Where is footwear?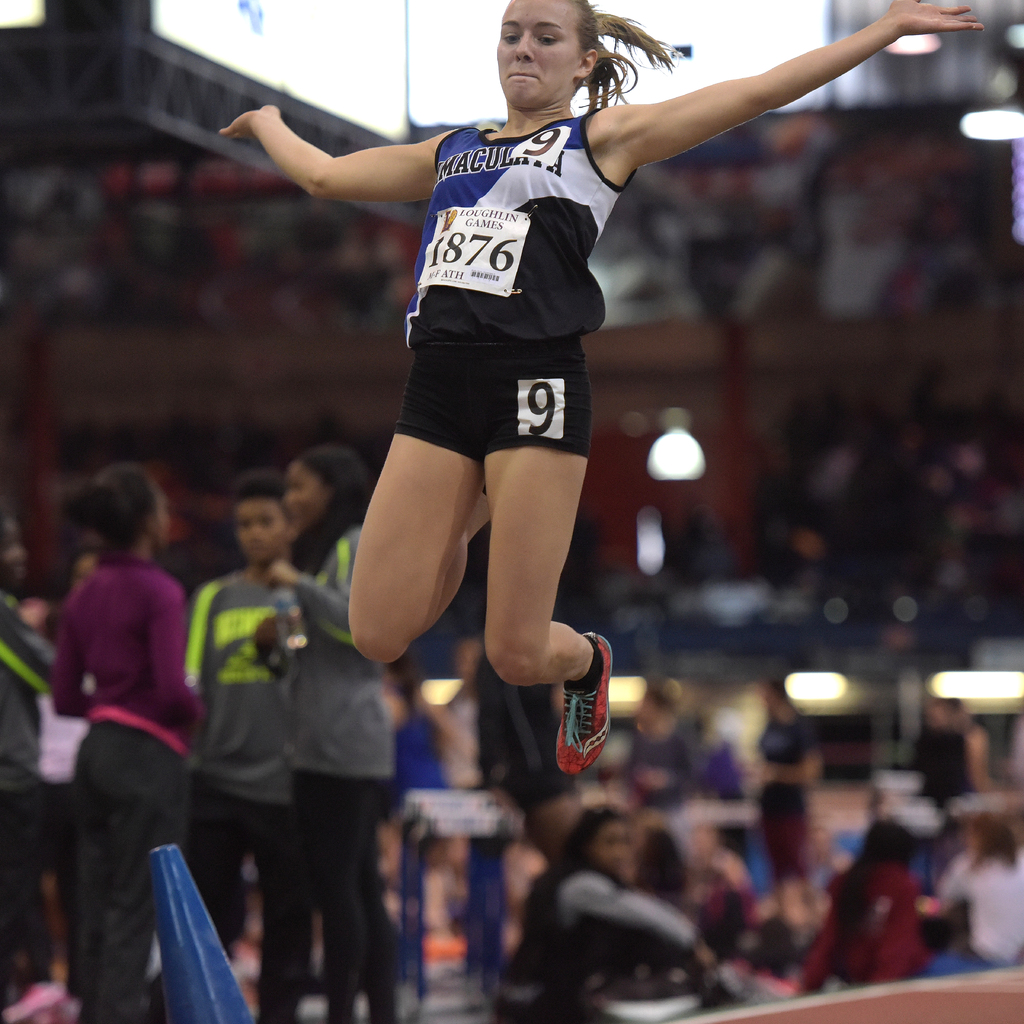
556, 629, 620, 778.
